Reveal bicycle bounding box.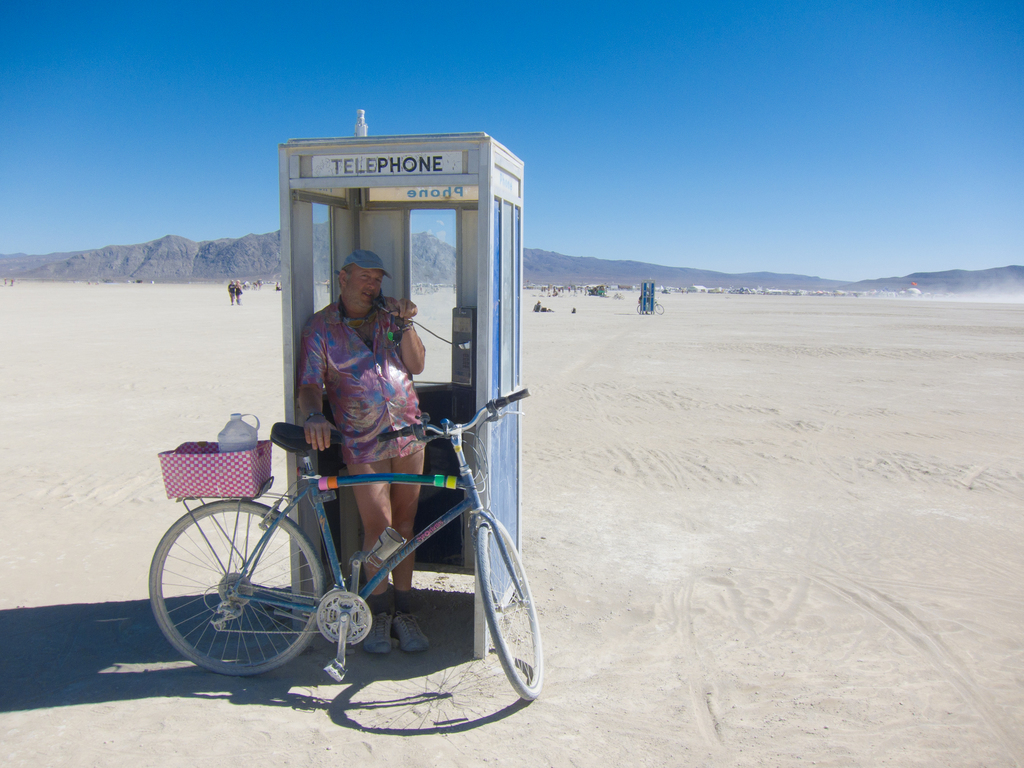
Revealed: select_region(144, 371, 519, 713).
